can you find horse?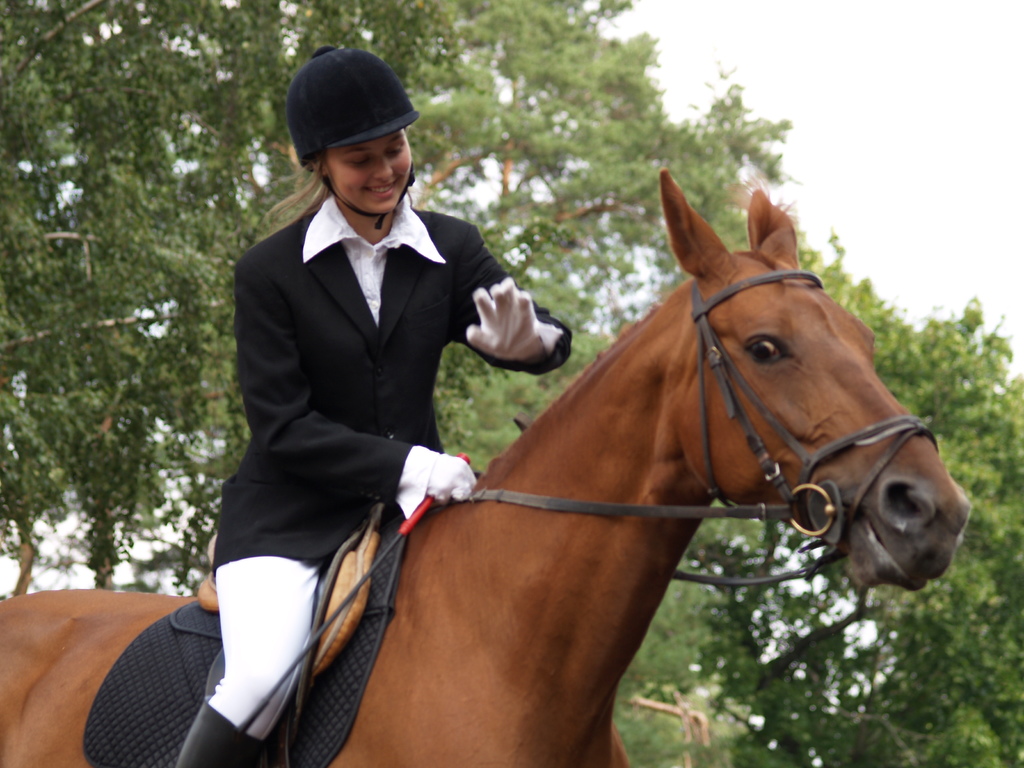
Yes, bounding box: locate(0, 166, 974, 767).
